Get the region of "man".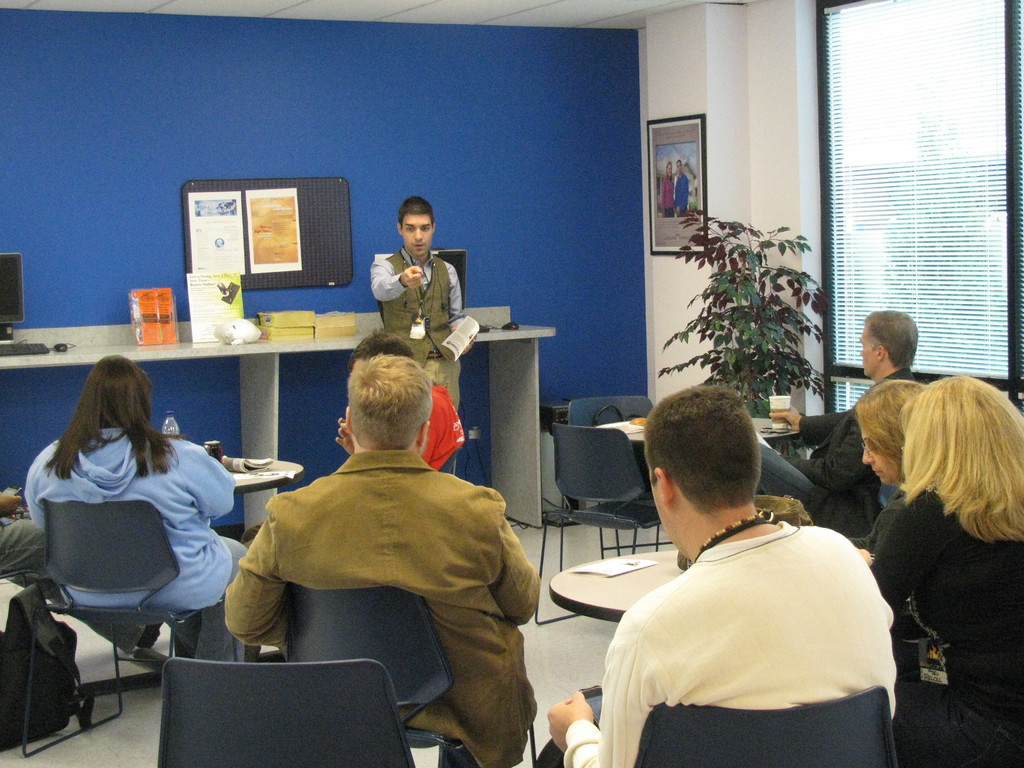
<box>534,382,900,767</box>.
